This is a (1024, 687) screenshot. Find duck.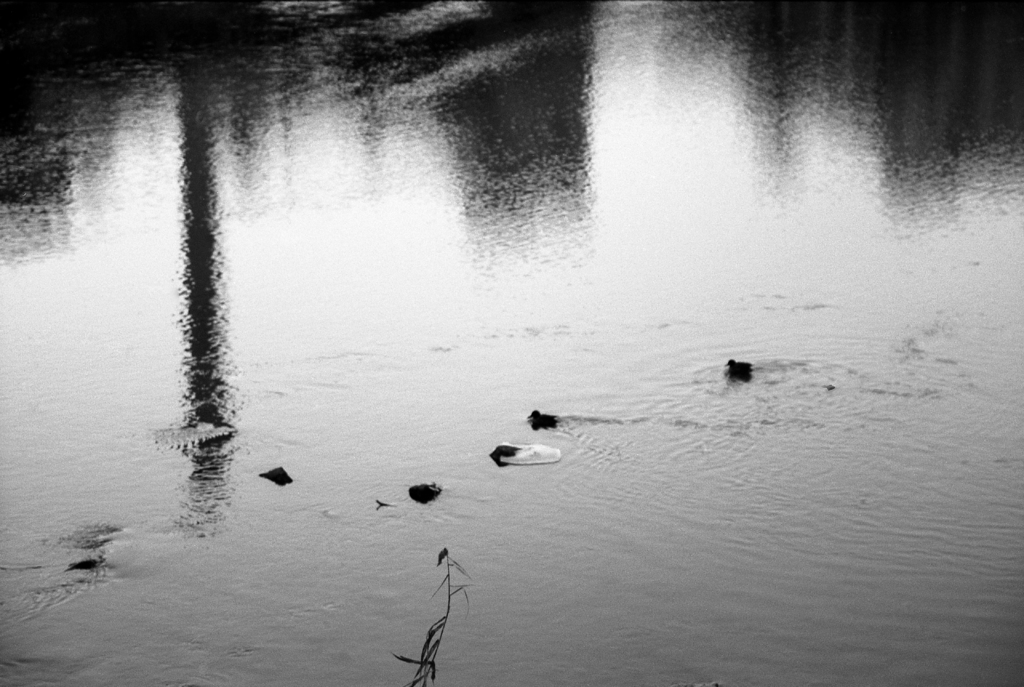
Bounding box: detection(727, 355, 761, 373).
